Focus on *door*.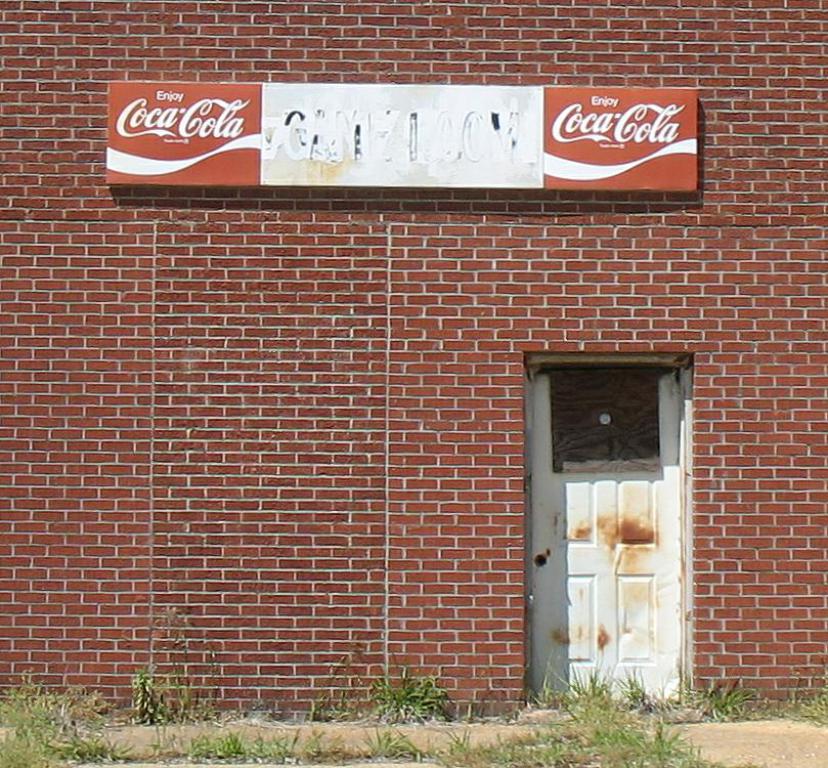
Focused at x1=532 y1=355 x2=700 y2=718.
